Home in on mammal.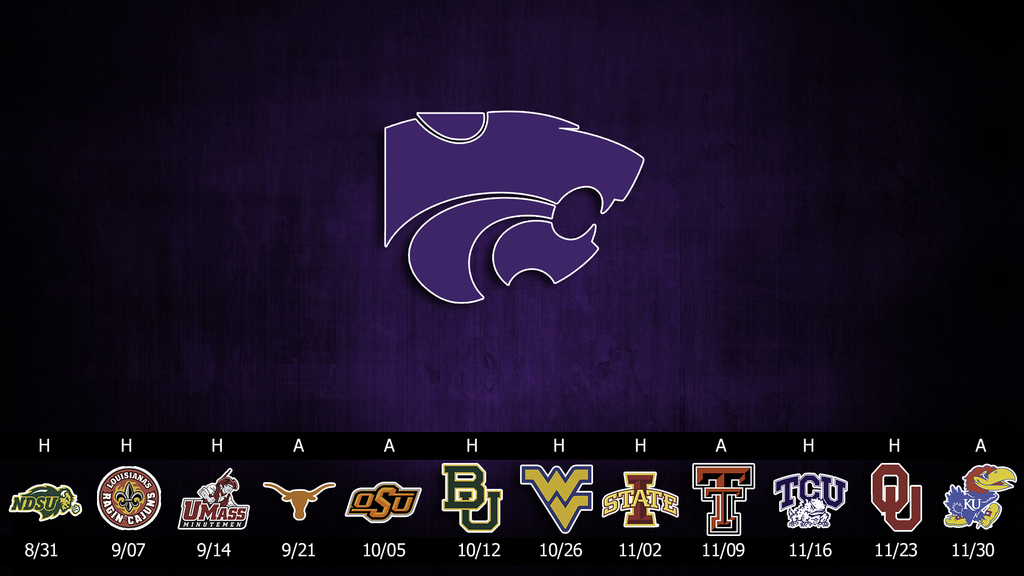
Homed in at crop(388, 107, 644, 308).
